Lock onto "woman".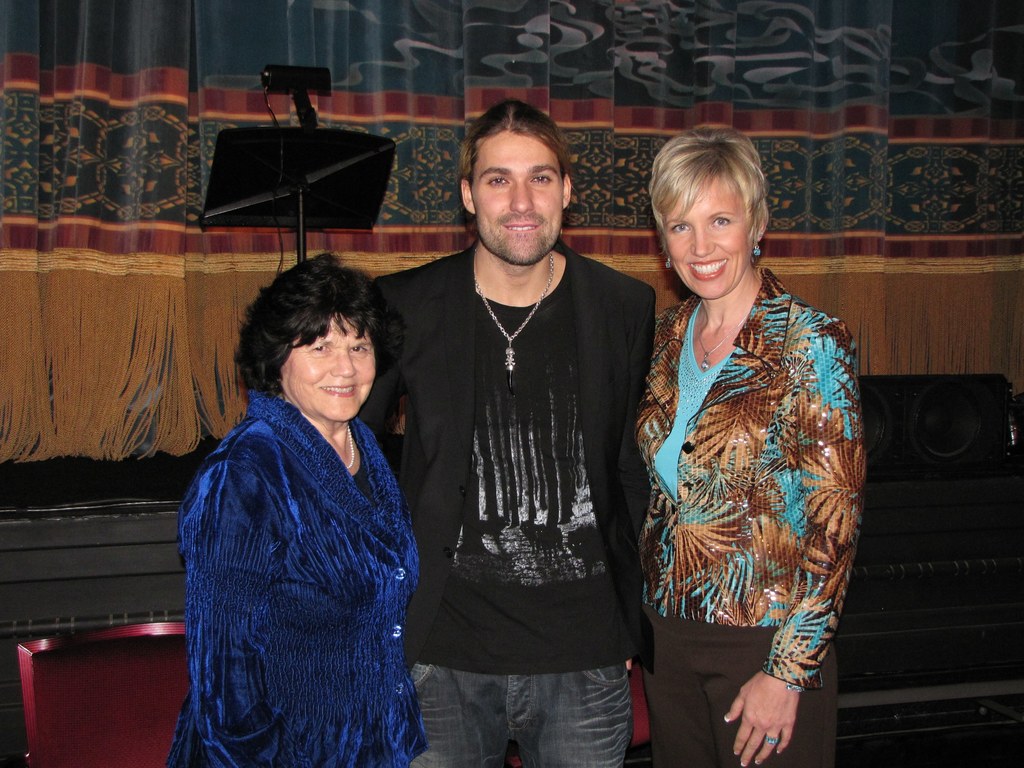
Locked: BBox(634, 122, 863, 767).
